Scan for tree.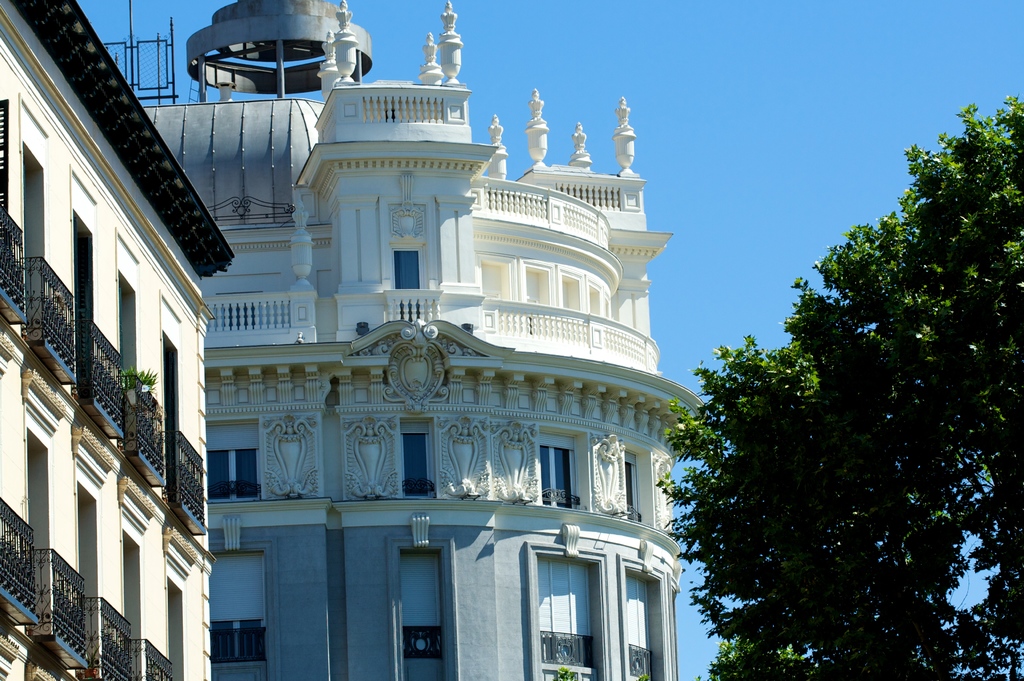
Scan result: x1=651, y1=92, x2=1023, y2=680.
